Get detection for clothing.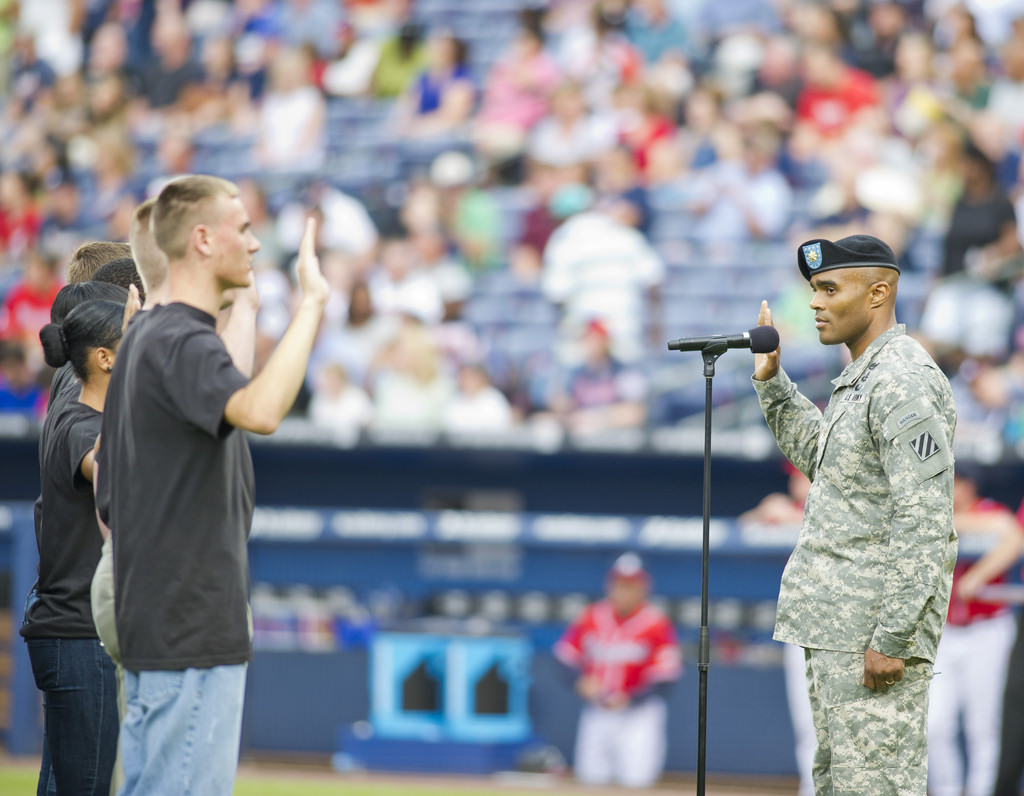
Detection: 15:367:112:795.
